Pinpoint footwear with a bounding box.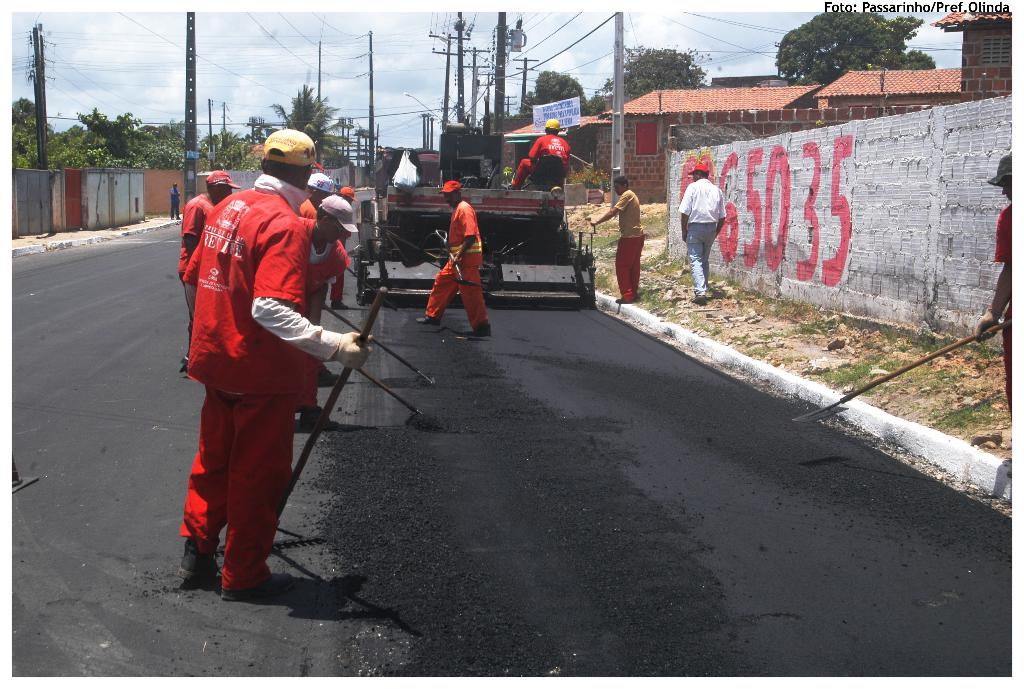
[left=225, top=565, right=273, bottom=591].
